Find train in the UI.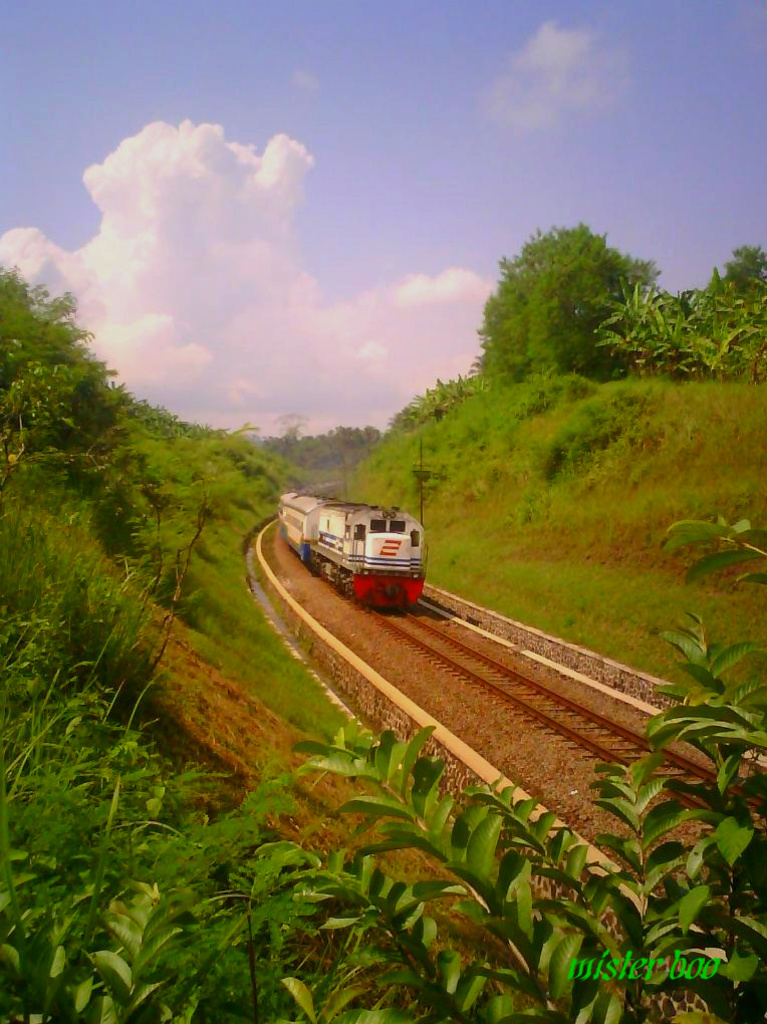
UI element at (left=276, top=490, right=432, bottom=609).
